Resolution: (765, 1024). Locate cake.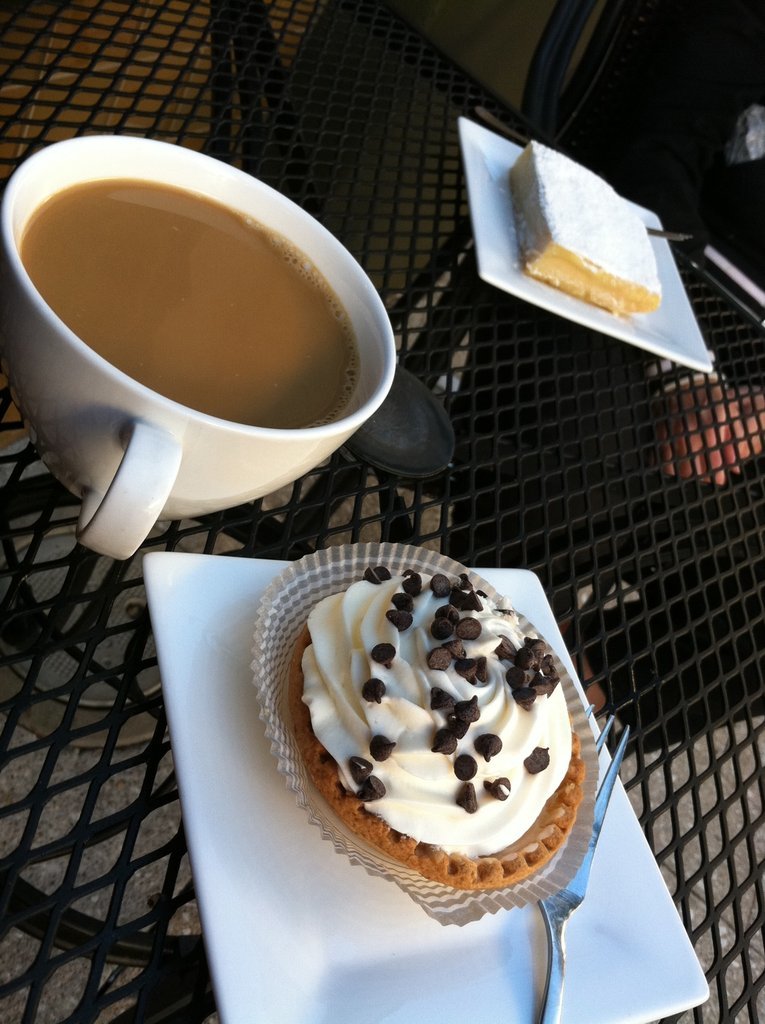
[290,568,584,891].
